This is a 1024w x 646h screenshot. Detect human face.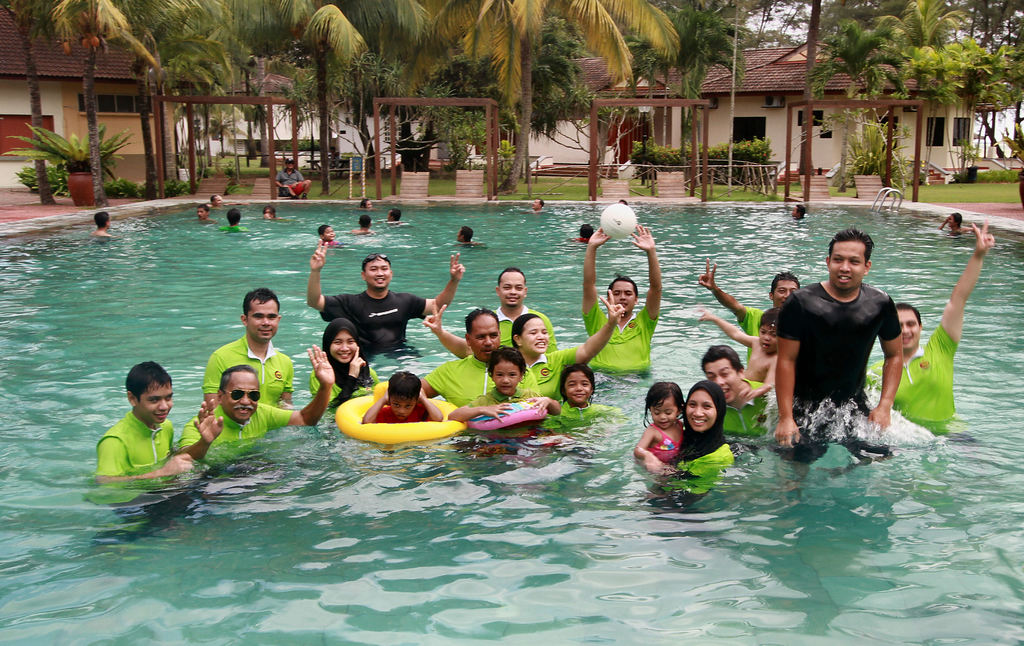
crop(690, 387, 716, 429).
